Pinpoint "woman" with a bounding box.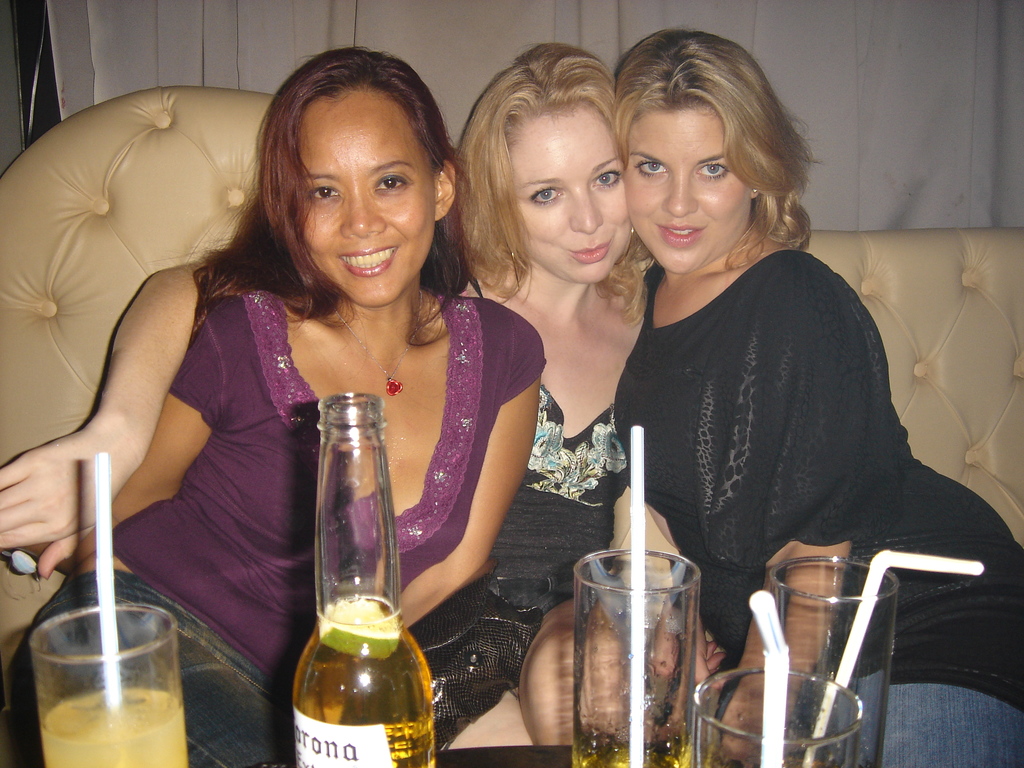
<bbox>0, 42, 724, 748</bbox>.
